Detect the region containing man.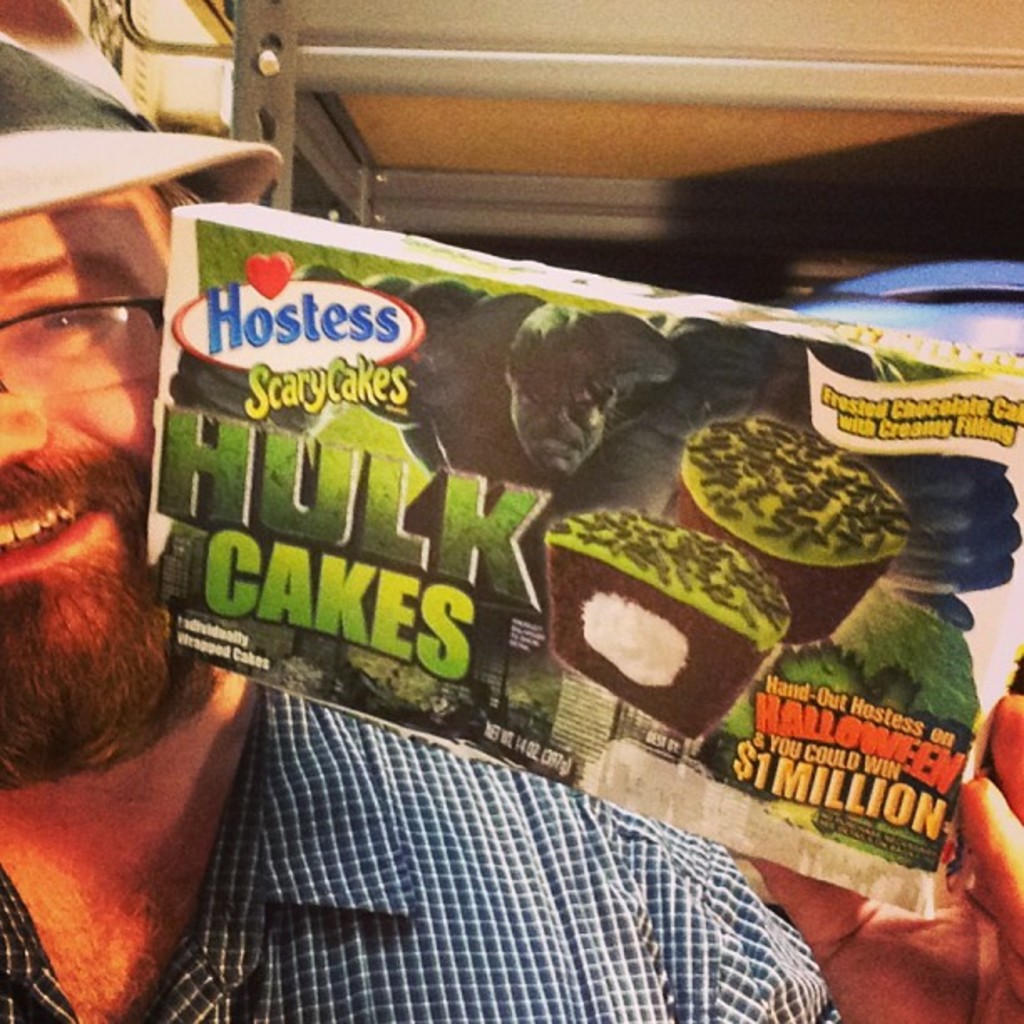
l=0, t=0, r=1022, b=1022.
